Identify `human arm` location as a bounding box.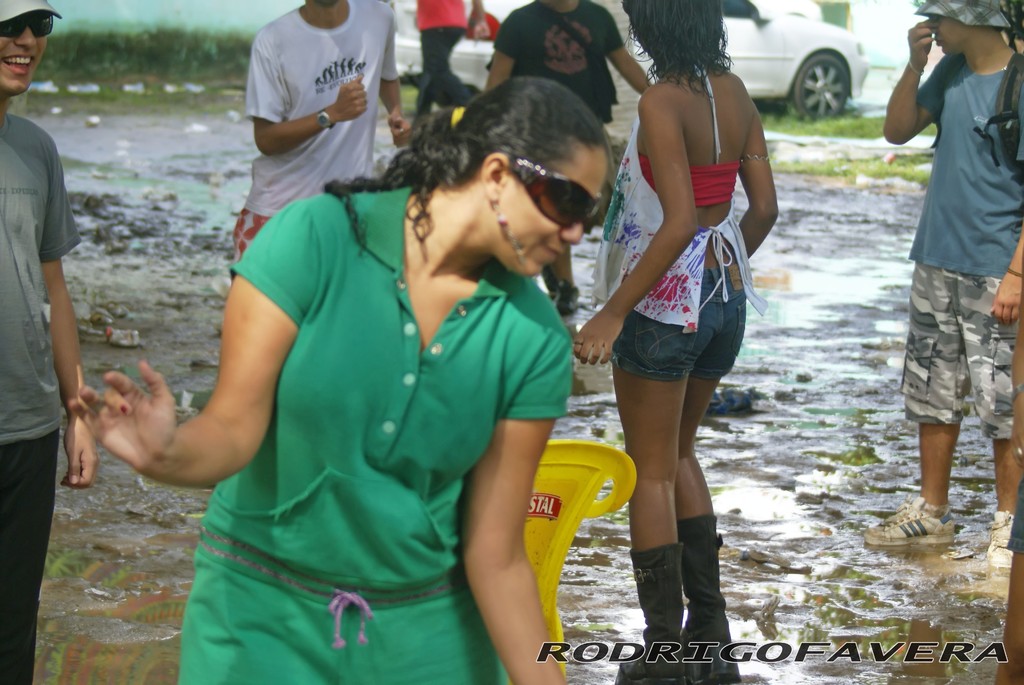
region(577, 90, 696, 368).
